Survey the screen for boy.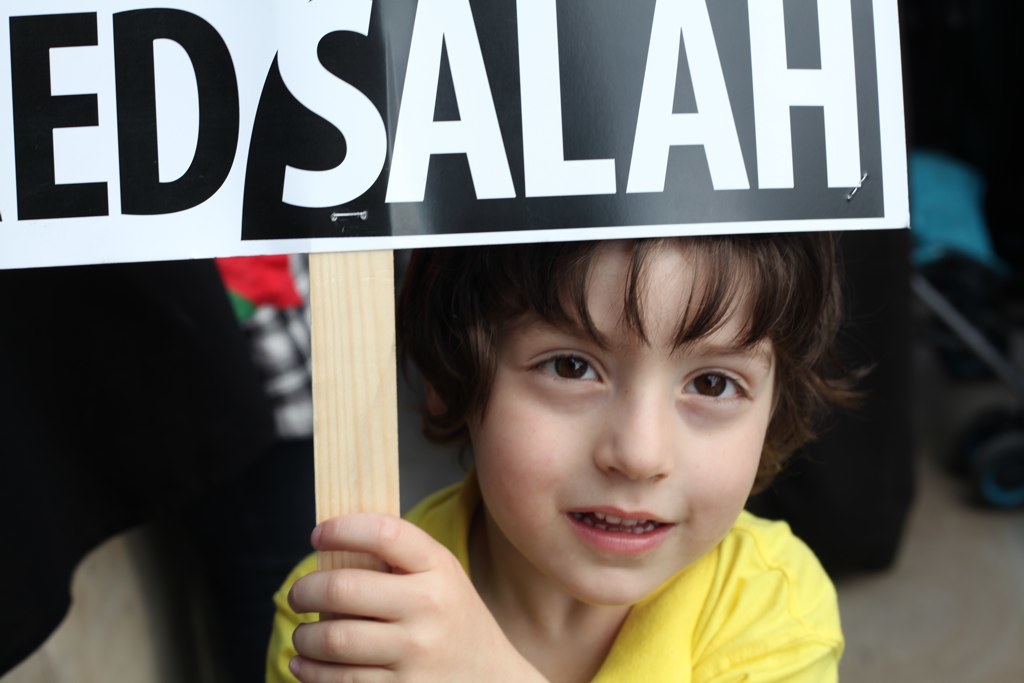
Survey found: locate(328, 240, 834, 664).
